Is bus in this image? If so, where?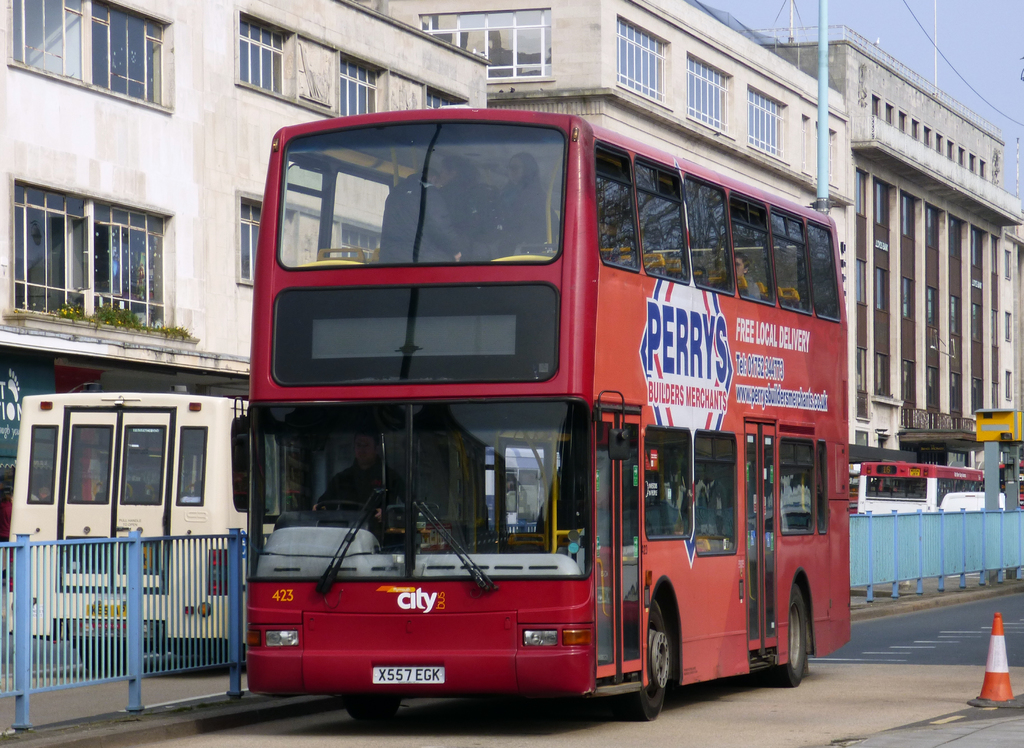
Yes, at (x1=858, y1=464, x2=989, y2=516).
